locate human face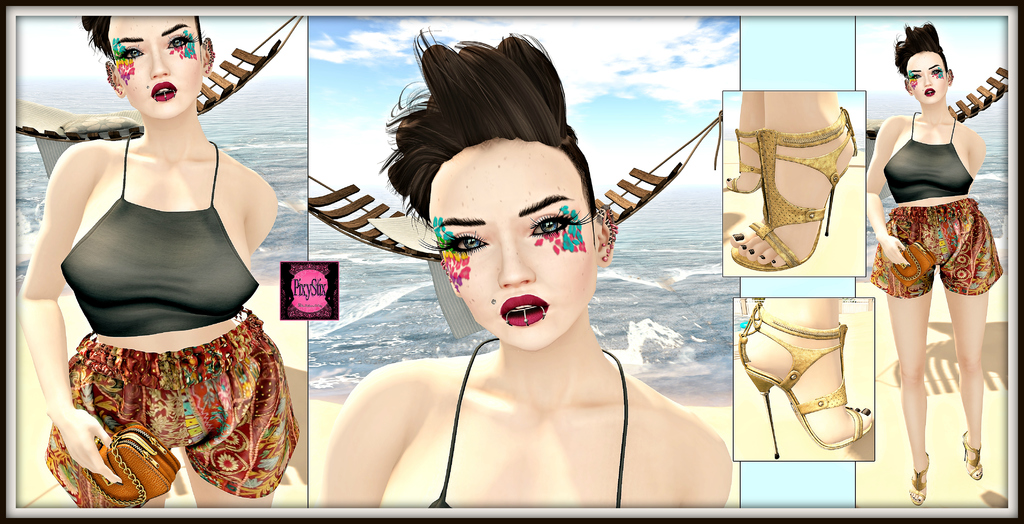
908/52/948/101
